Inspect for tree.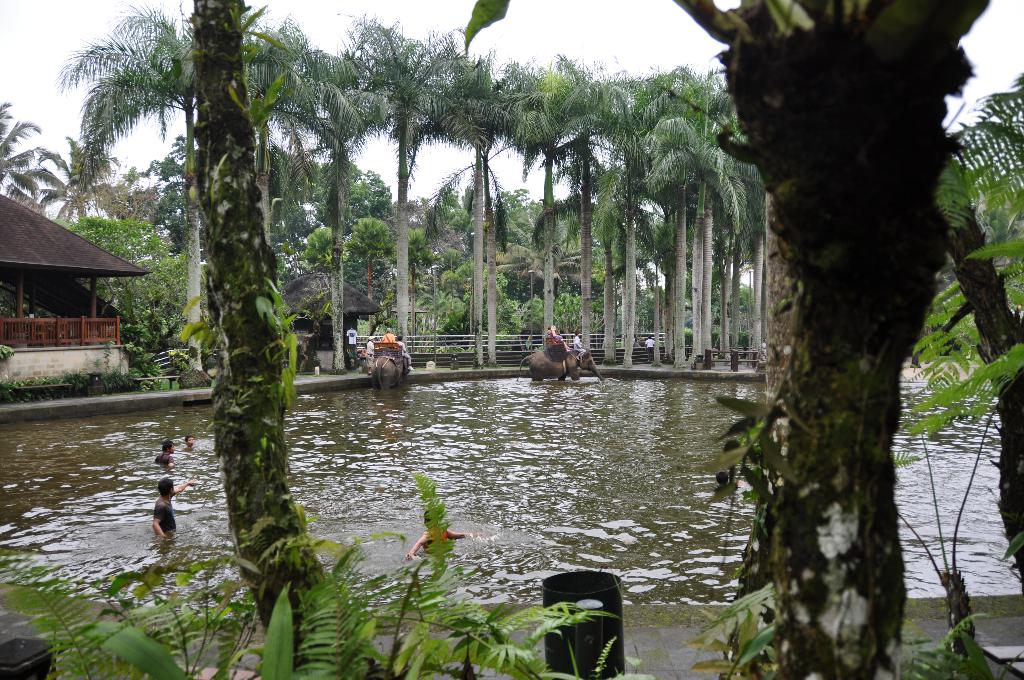
Inspection: (241,0,319,247).
